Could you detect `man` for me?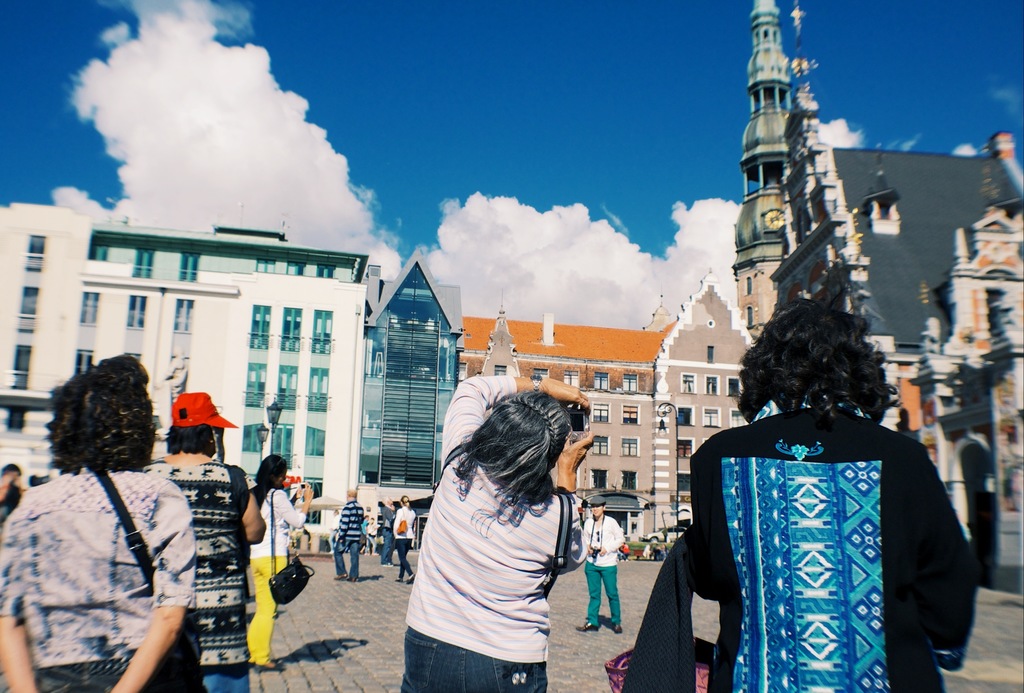
Detection result: {"x1": 575, "y1": 498, "x2": 622, "y2": 635}.
